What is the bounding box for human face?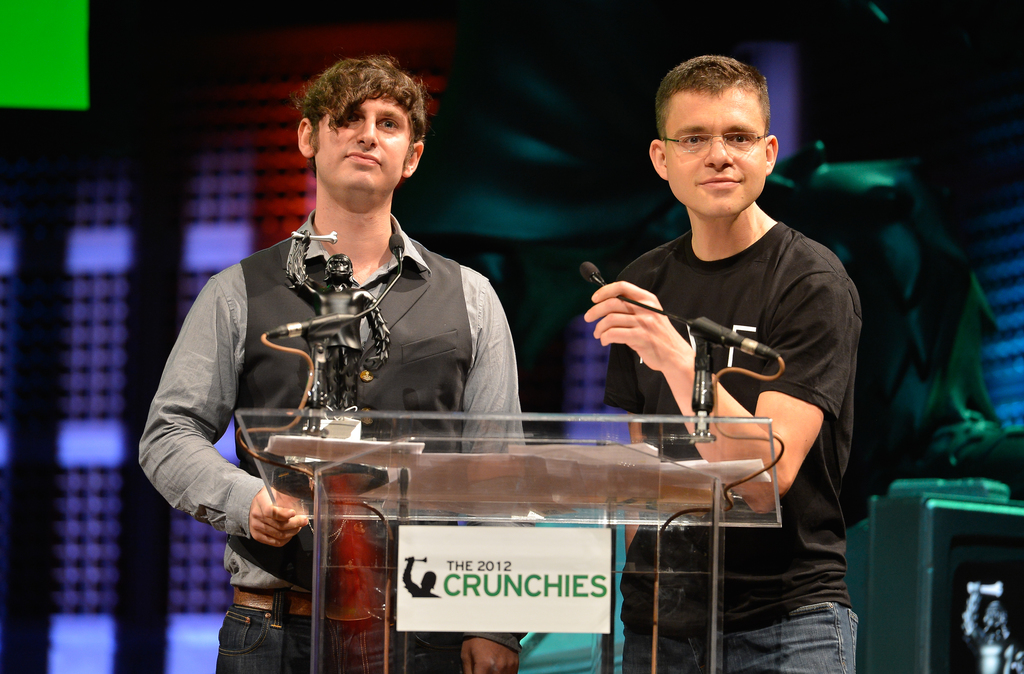
<box>668,92,766,215</box>.
